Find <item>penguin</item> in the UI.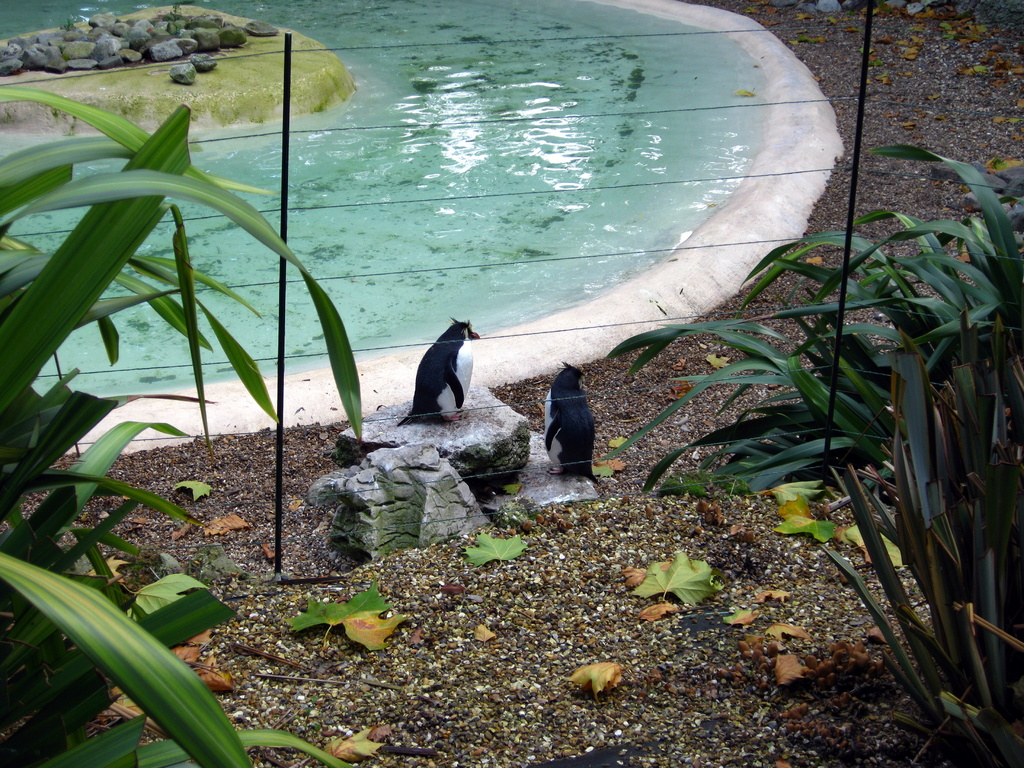
UI element at (393, 319, 483, 429).
